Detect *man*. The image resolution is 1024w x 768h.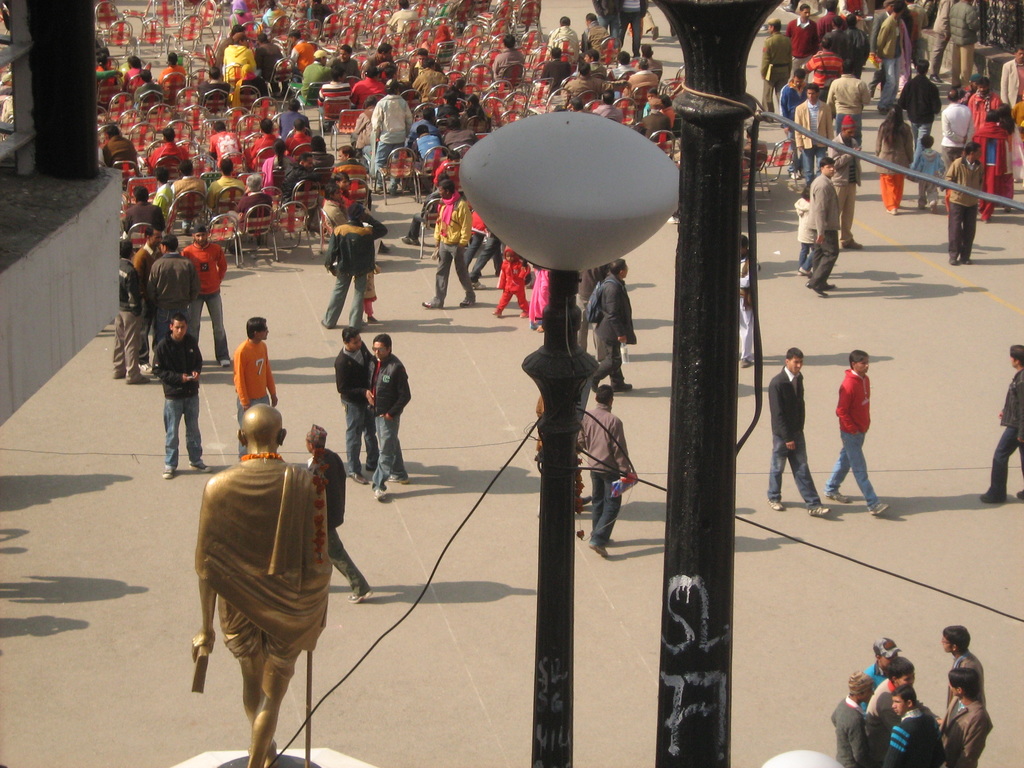
x1=306, y1=424, x2=369, y2=605.
